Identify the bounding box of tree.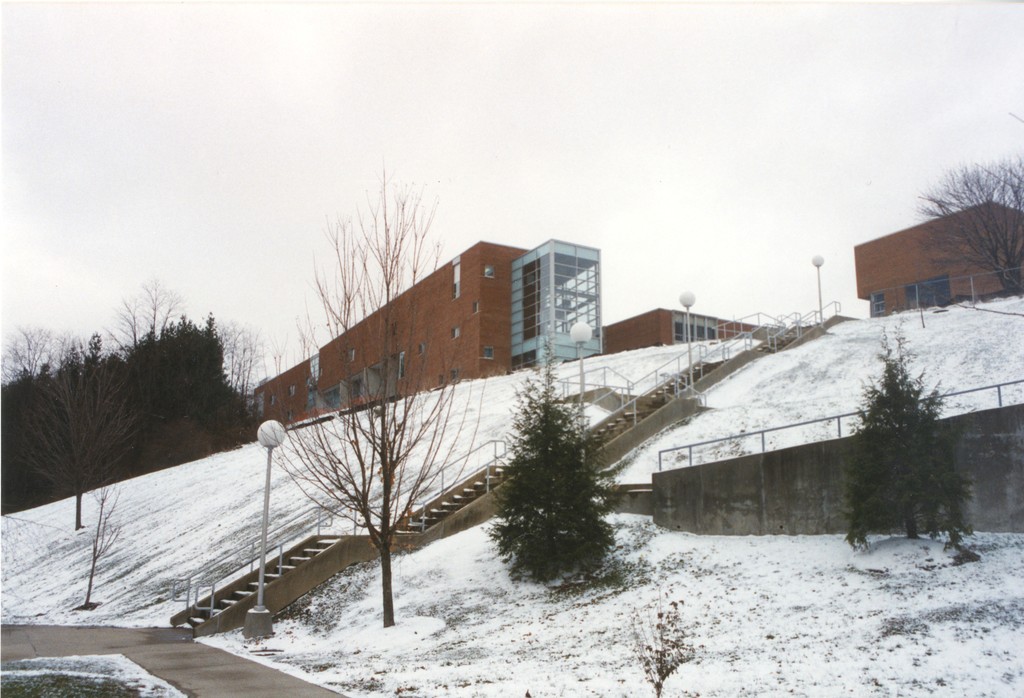
locate(911, 152, 1023, 300).
